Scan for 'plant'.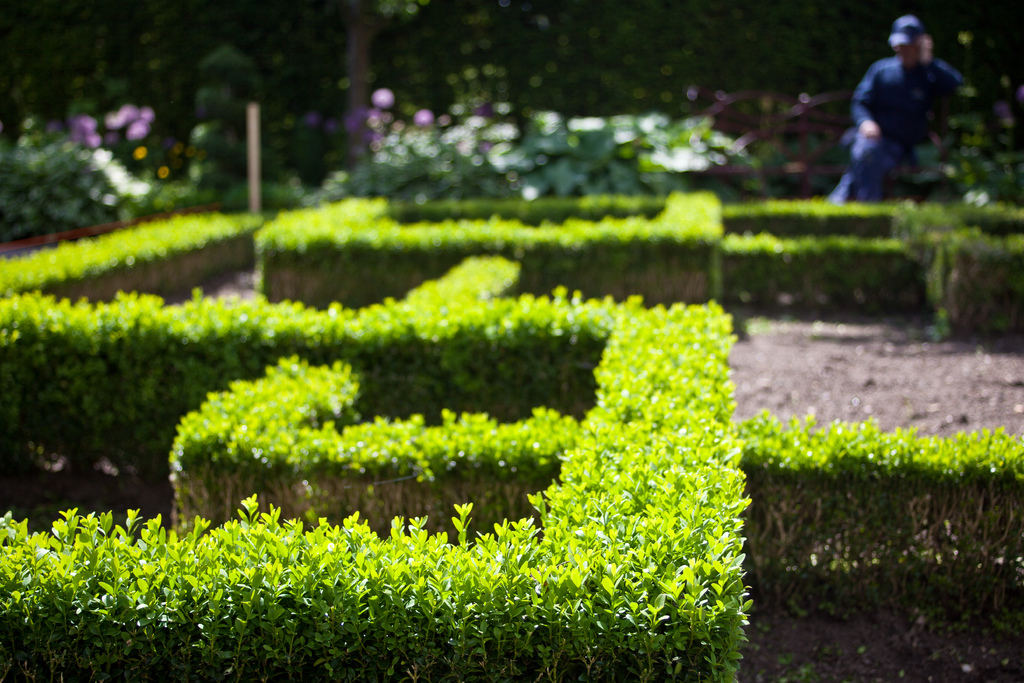
Scan result: (0,191,289,302).
